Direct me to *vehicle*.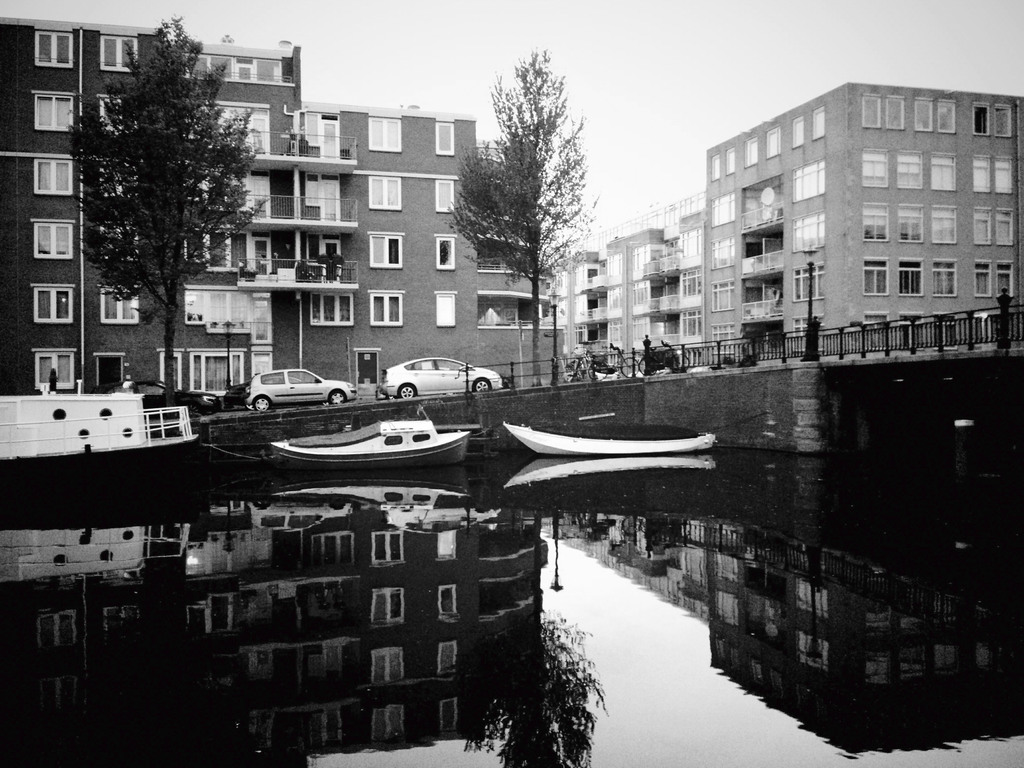
Direction: {"x1": 363, "y1": 346, "x2": 502, "y2": 405}.
